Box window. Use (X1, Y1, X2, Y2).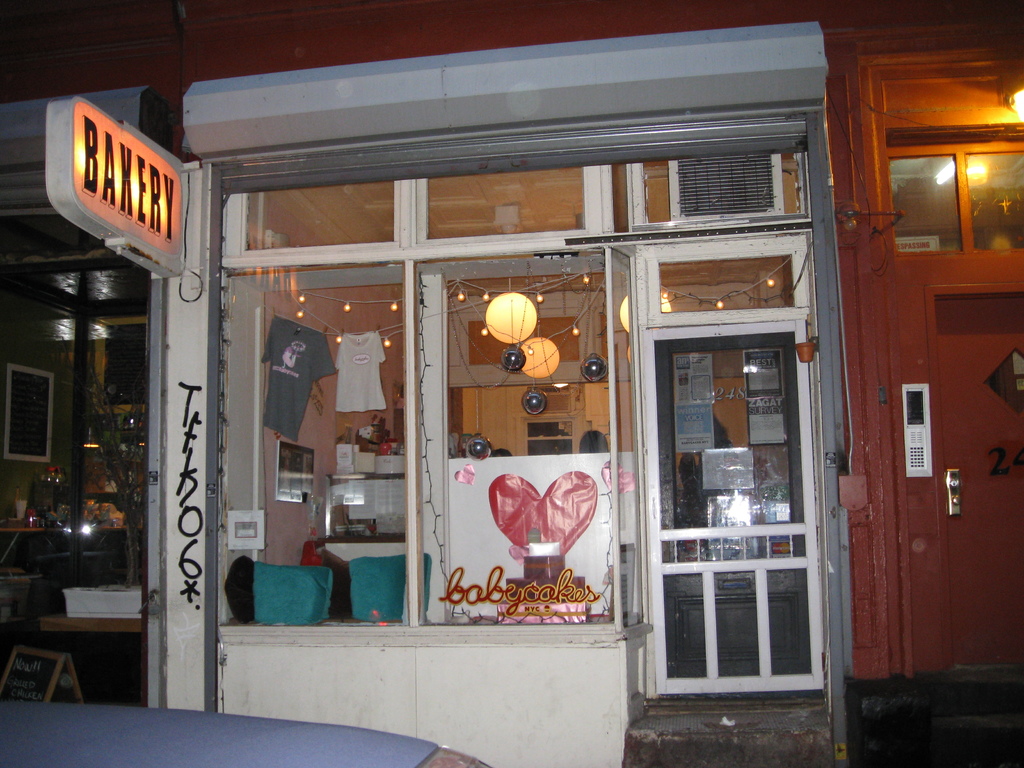
(205, 182, 644, 643).
